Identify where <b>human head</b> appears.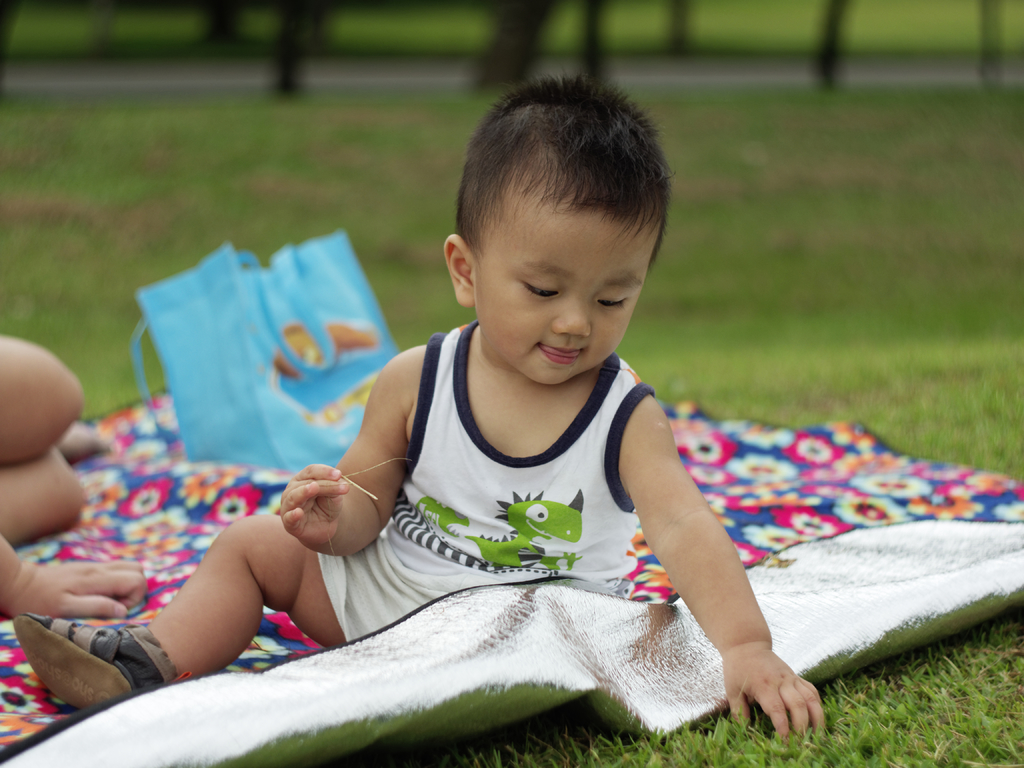
Appears at detection(445, 83, 673, 393).
